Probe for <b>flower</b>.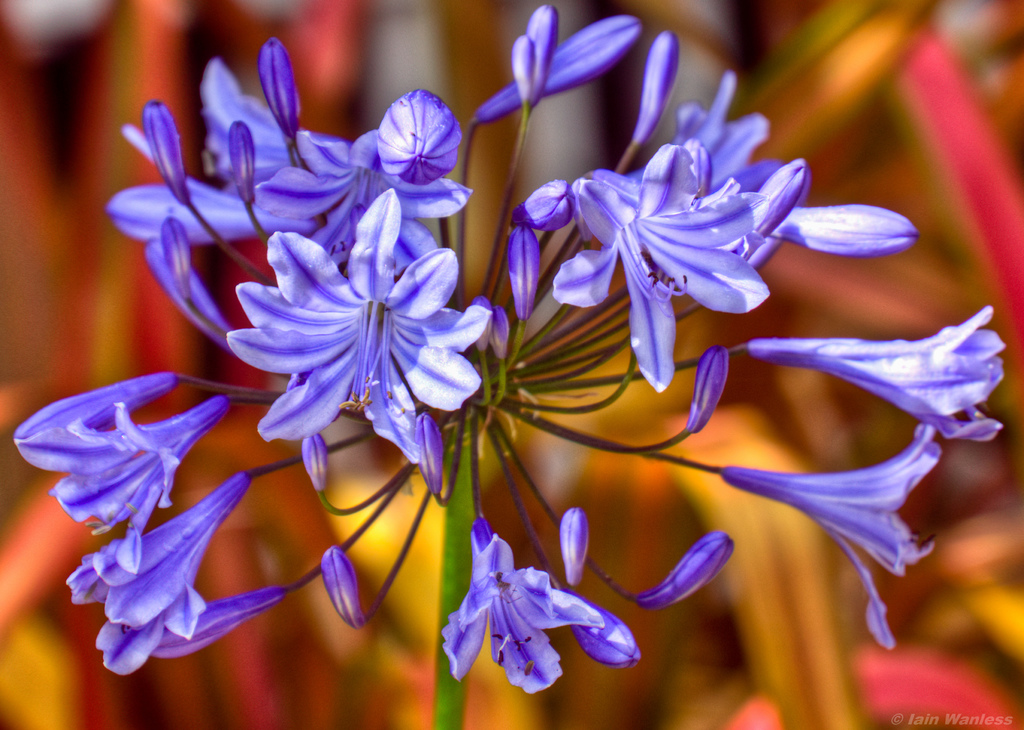
Probe result: 321, 543, 364, 631.
